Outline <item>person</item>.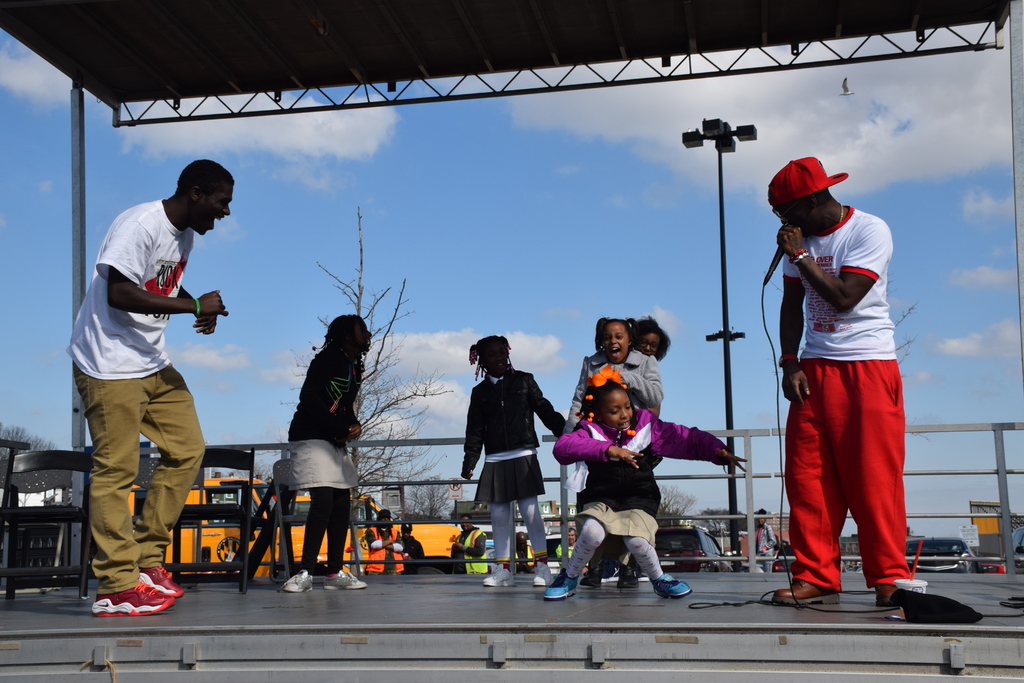
Outline: 451/334/572/603.
